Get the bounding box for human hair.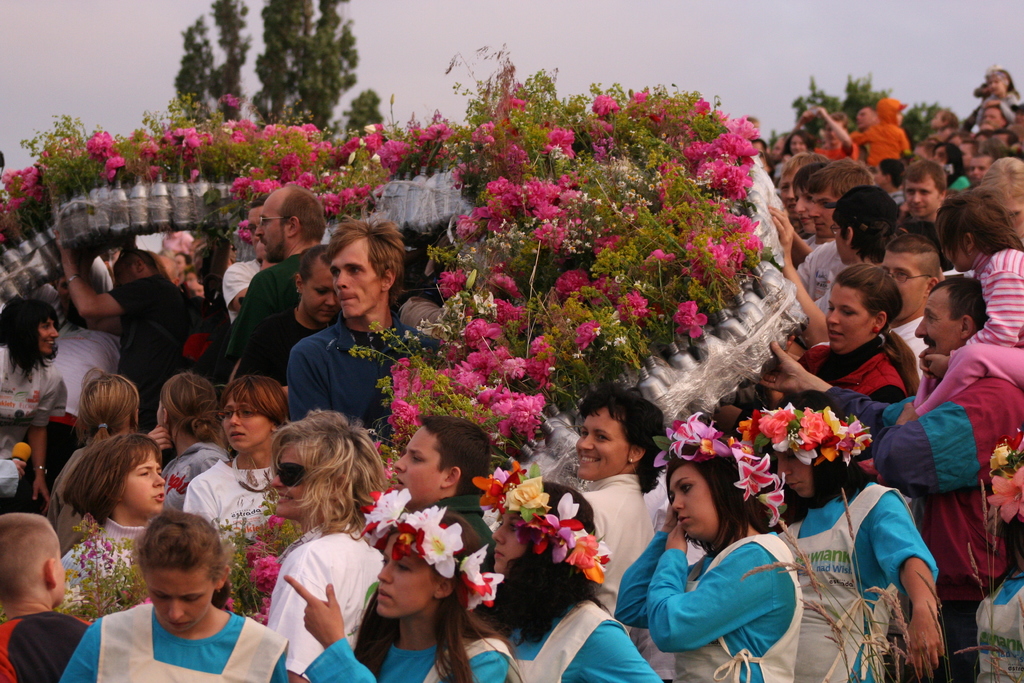
x1=220, y1=374, x2=294, y2=424.
